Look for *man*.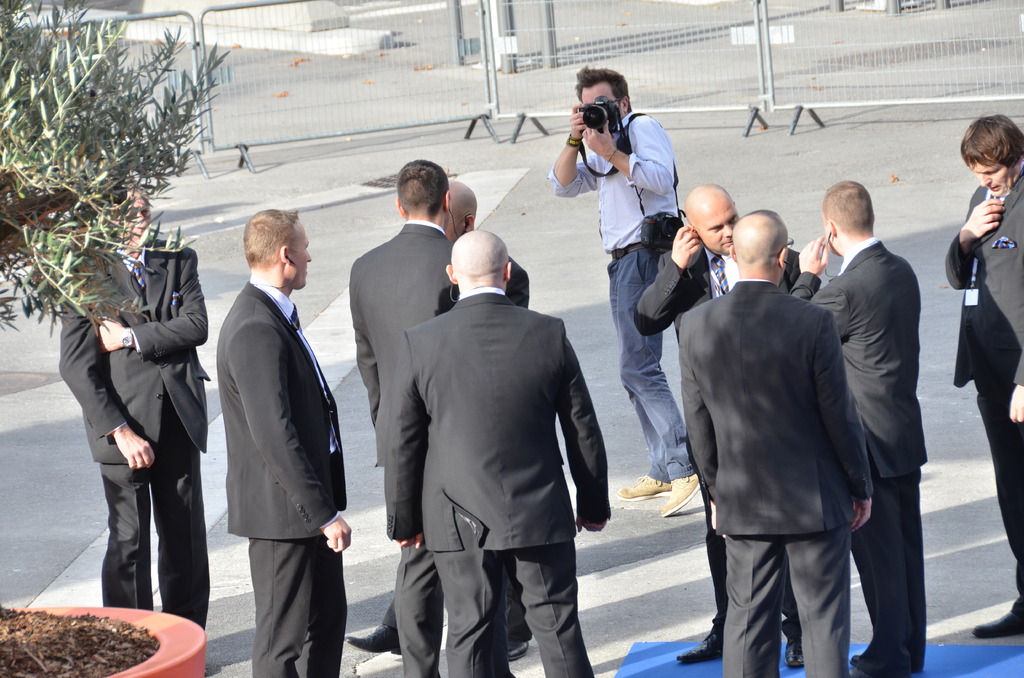
Found: bbox=(384, 225, 621, 677).
